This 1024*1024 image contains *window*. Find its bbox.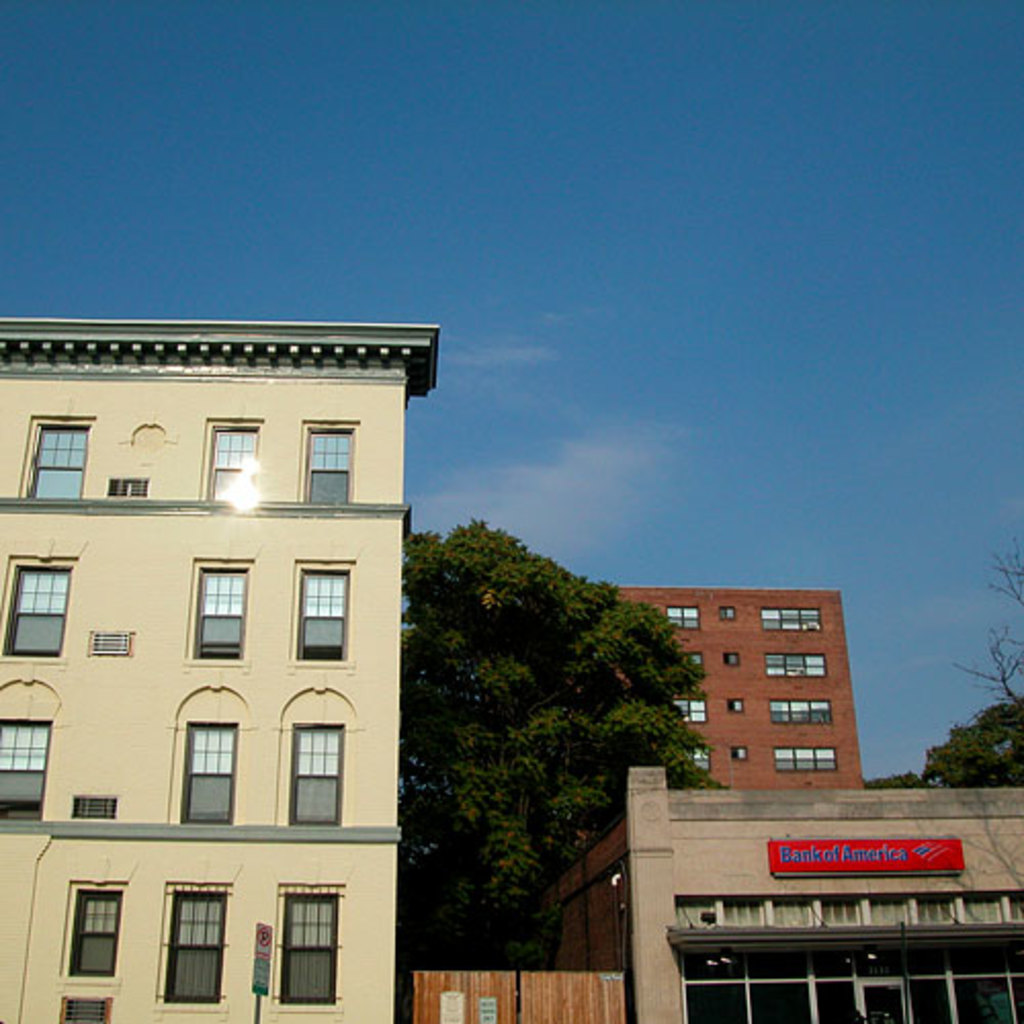
x1=274 y1=891 x2=346 y2=995.
